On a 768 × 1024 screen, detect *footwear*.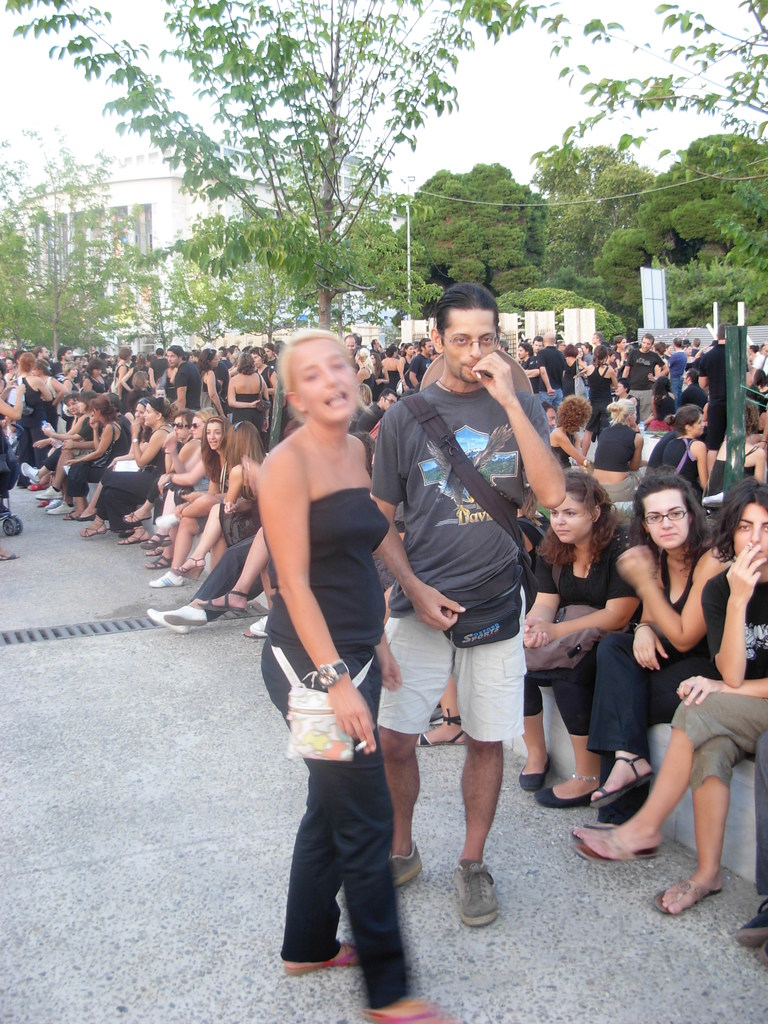
81:524:106:534.
